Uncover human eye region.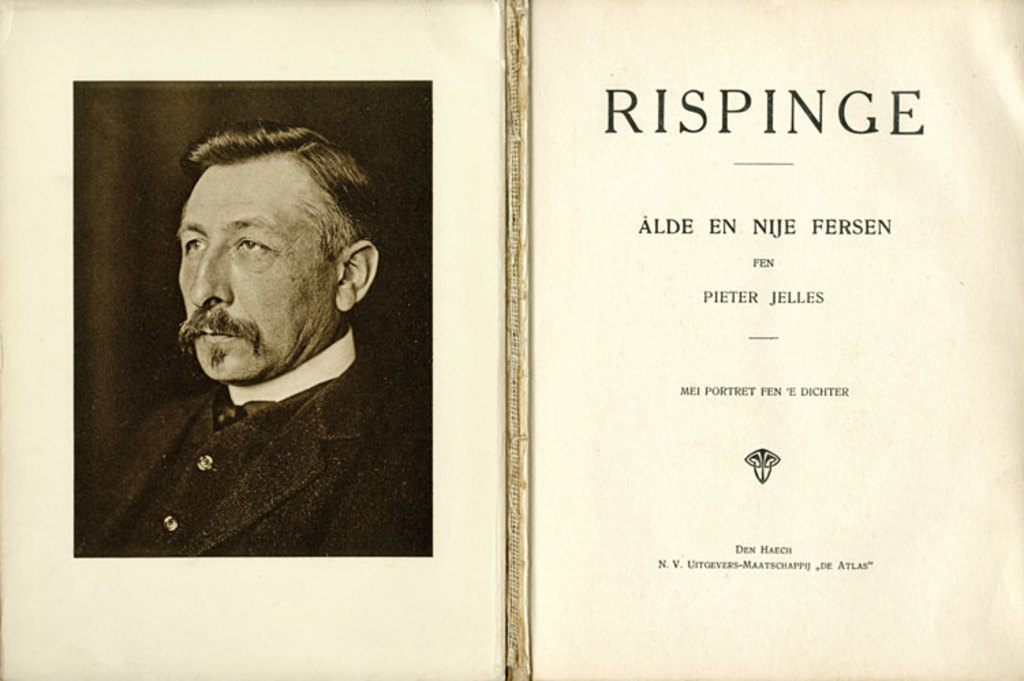
Uncovered: x1=233 y1=236 x2=270 y2=259.
